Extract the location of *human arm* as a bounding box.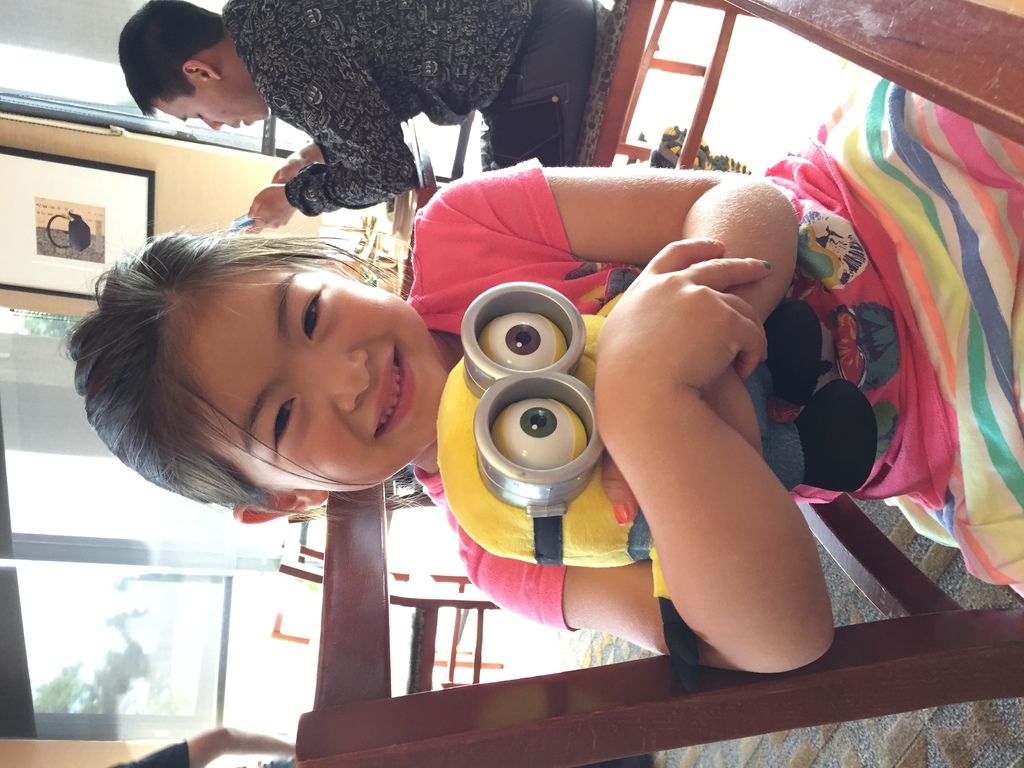
416, 150, 806, 460.
